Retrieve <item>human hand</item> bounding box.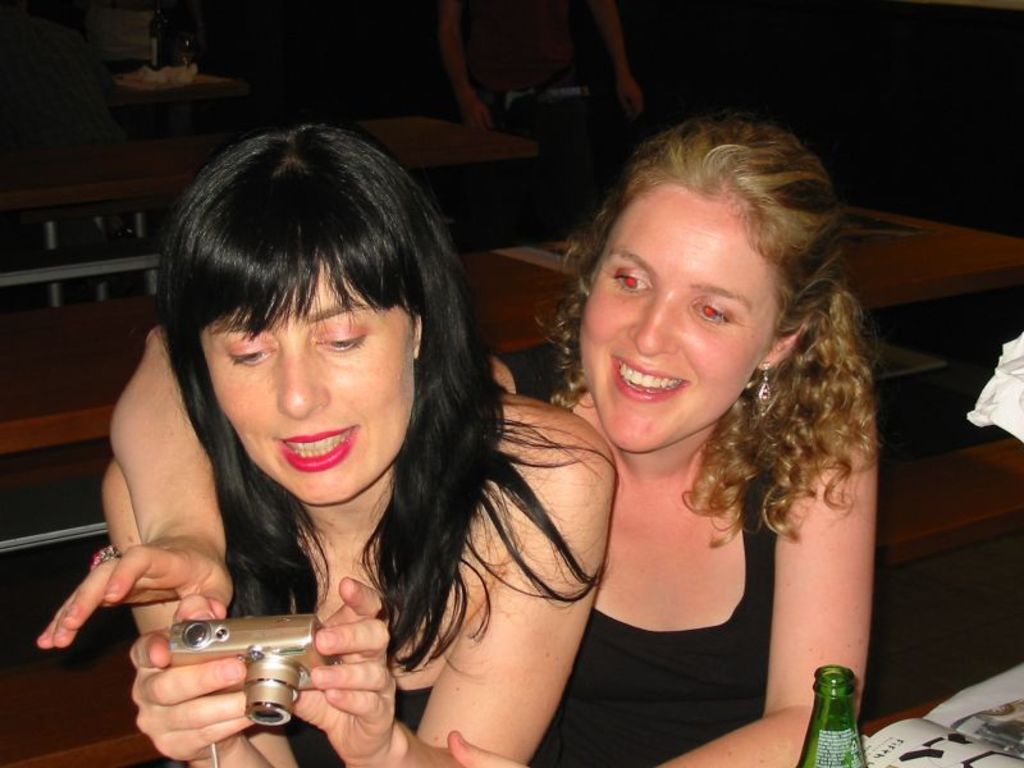
Bounding box: crop(463, 102, 490, 131).
